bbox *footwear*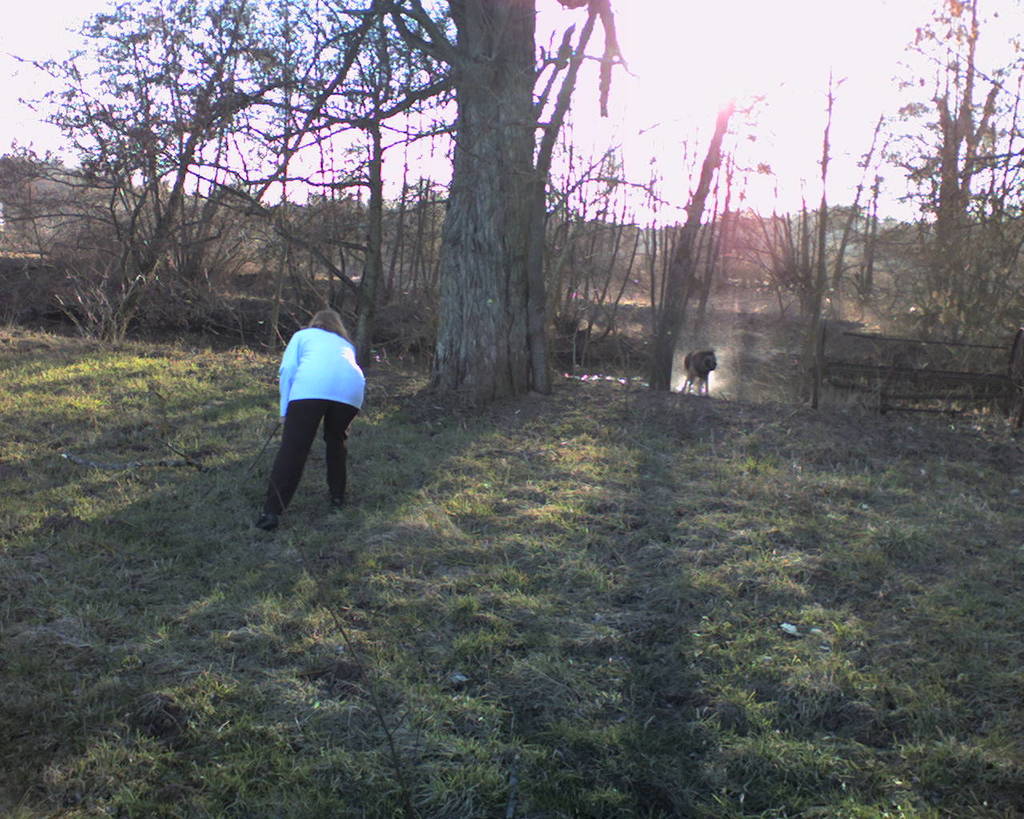
(x1=257, y1=508, x2=280, y2=528)
